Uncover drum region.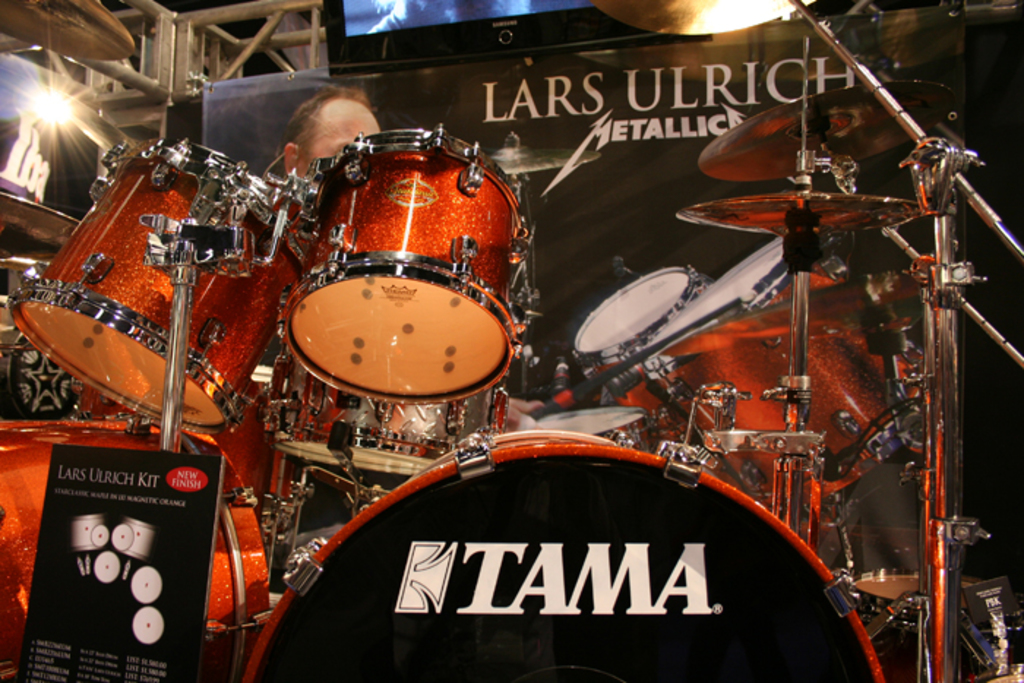
Uncovered: [left=274, top=341, right=512, bottom=475].
